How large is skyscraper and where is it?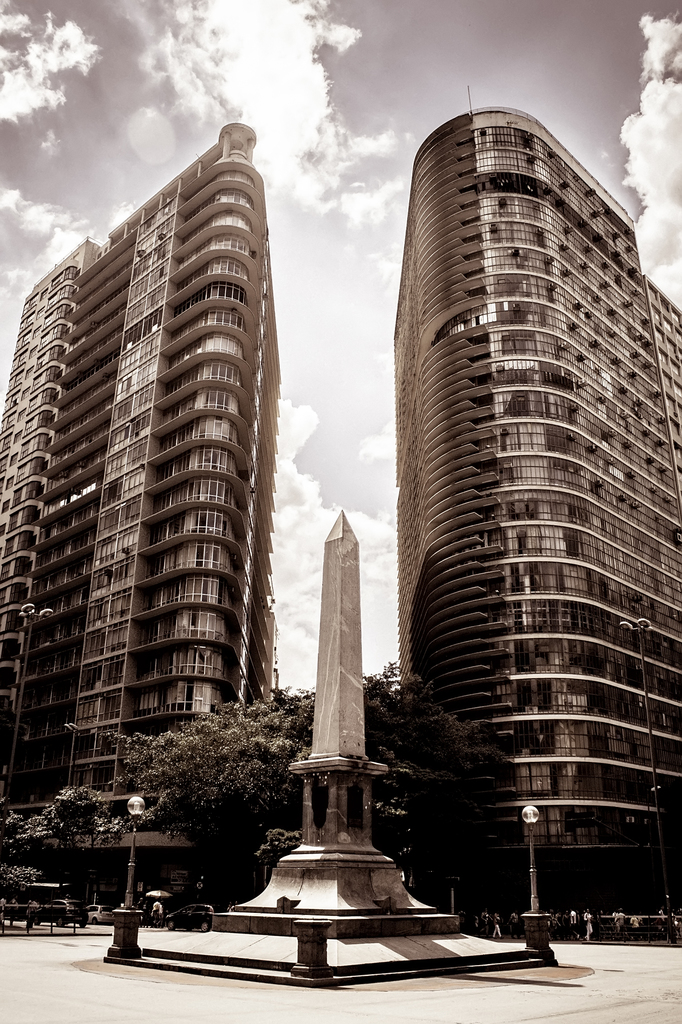
Bounding box: [0, 122, 281, 836].
